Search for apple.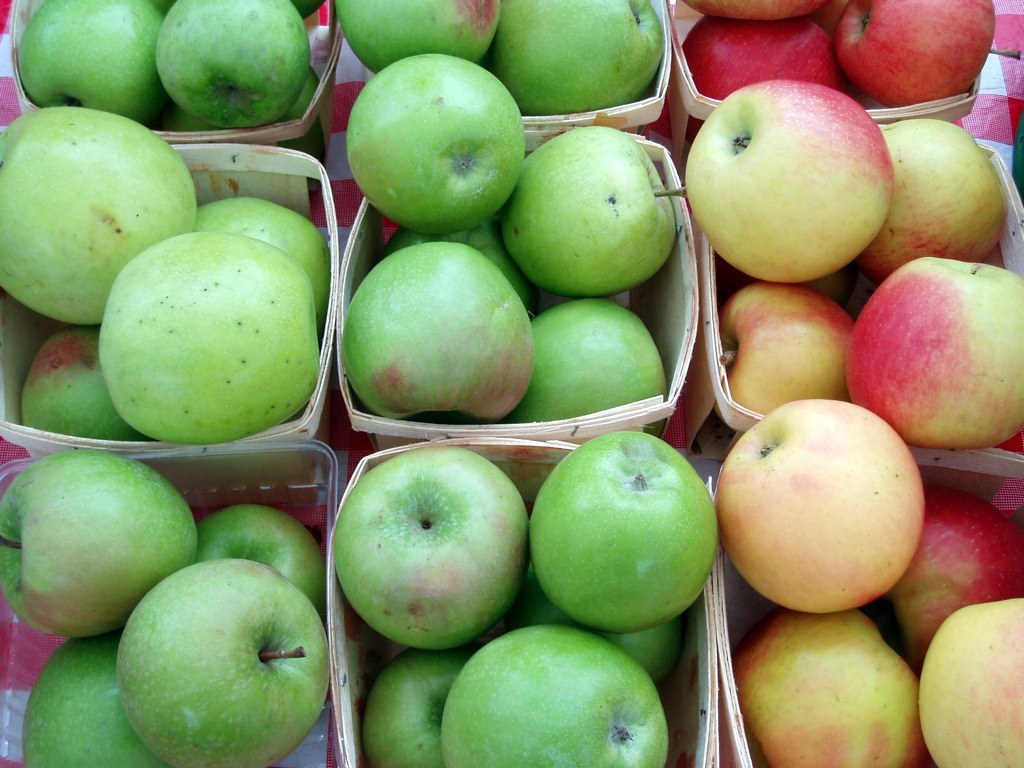
Found at x1=828, y1=0, x2=999, y2=109.
